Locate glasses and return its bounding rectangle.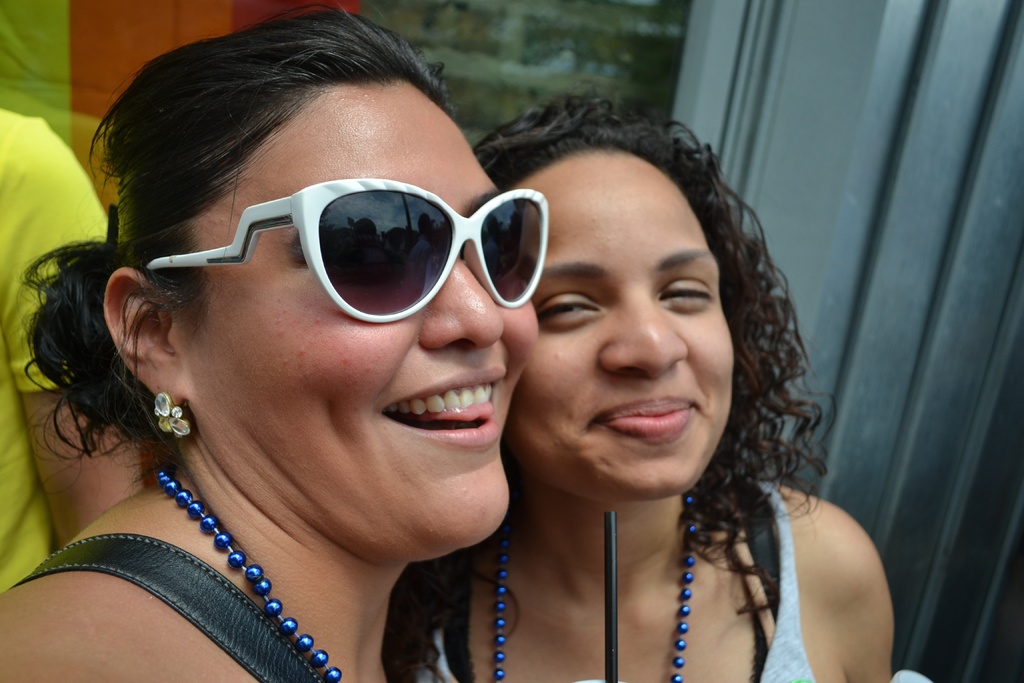
(145,173,546,338).
